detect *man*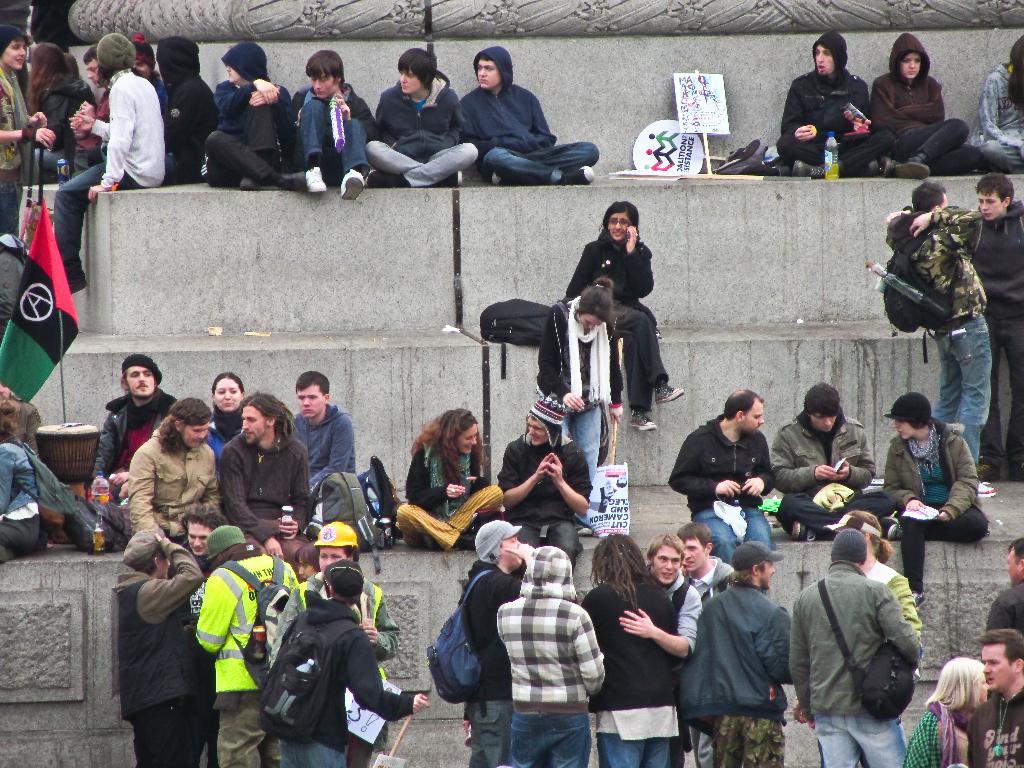
crop(881, 178, 1005, 497)
